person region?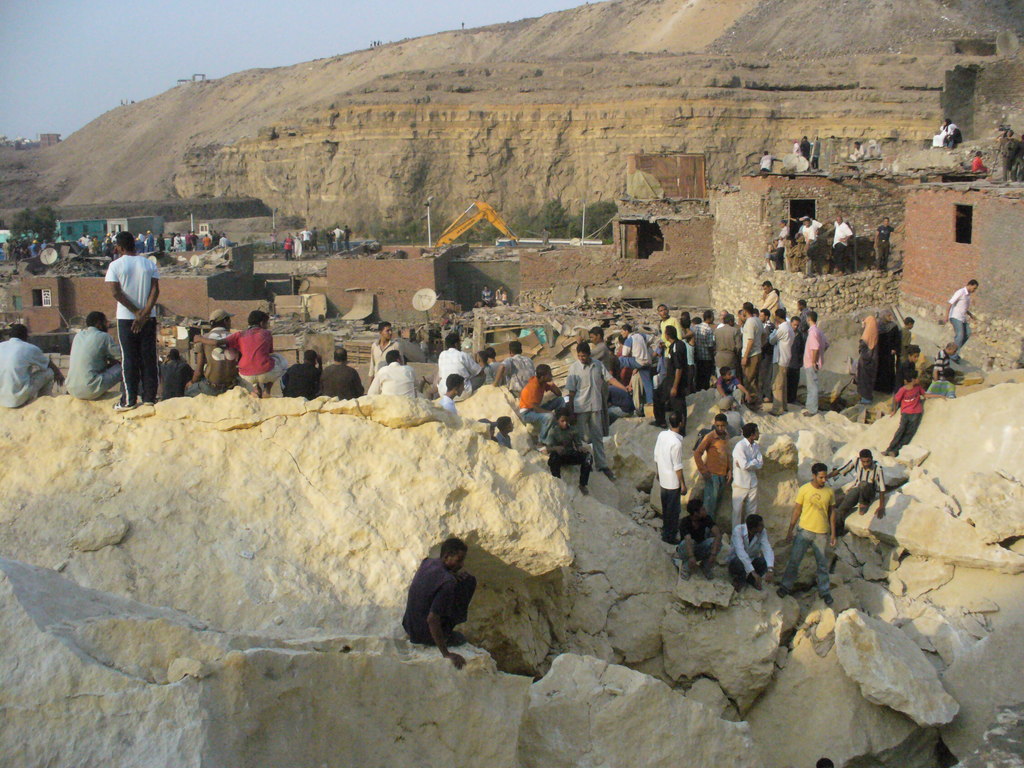
775/458/840/618
